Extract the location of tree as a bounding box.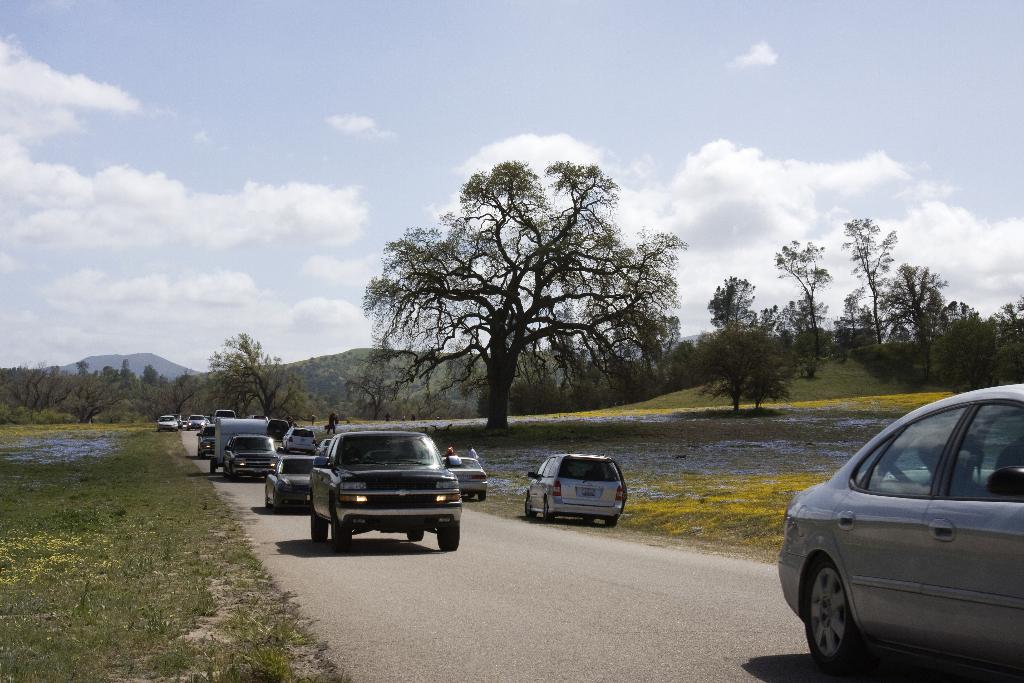
detection(691, 277, 796, 415).
